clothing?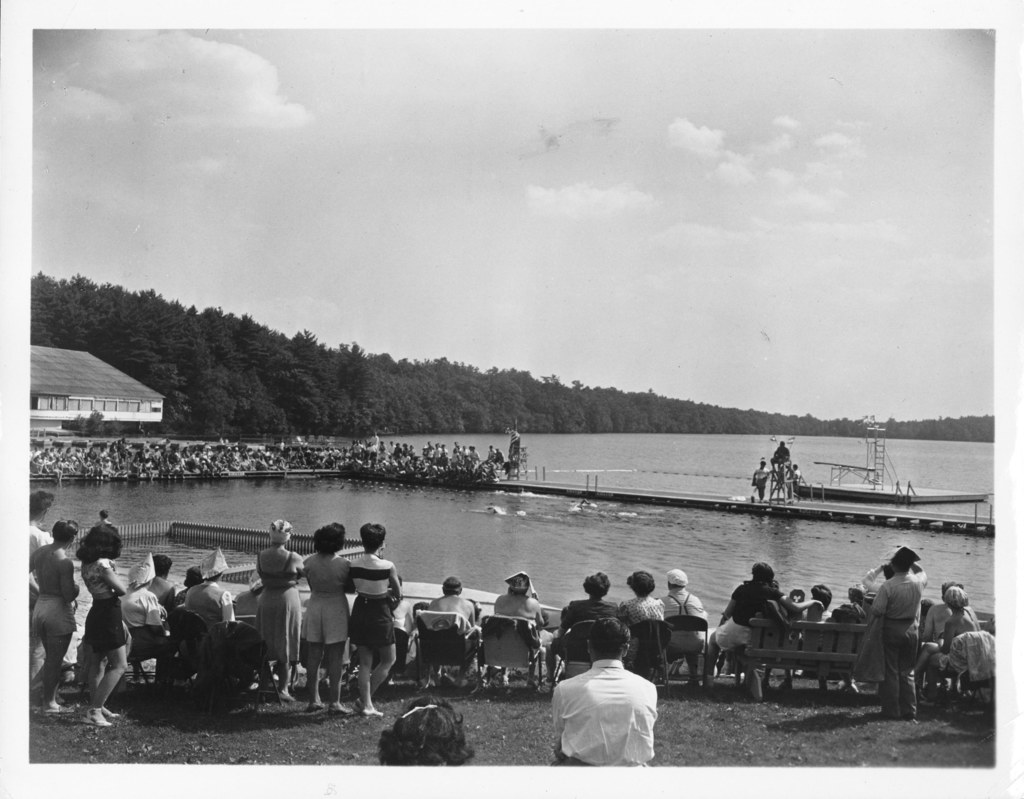
Rect(718, 583, 781, 658)
